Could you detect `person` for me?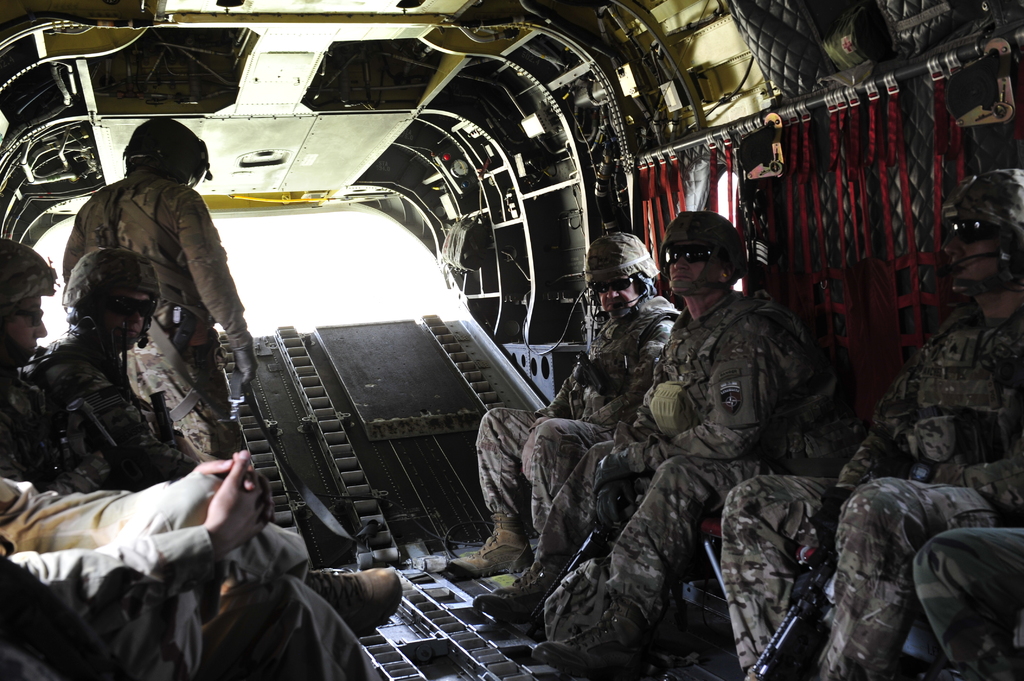
Detection result: rect(446, 235, 680, 634).
